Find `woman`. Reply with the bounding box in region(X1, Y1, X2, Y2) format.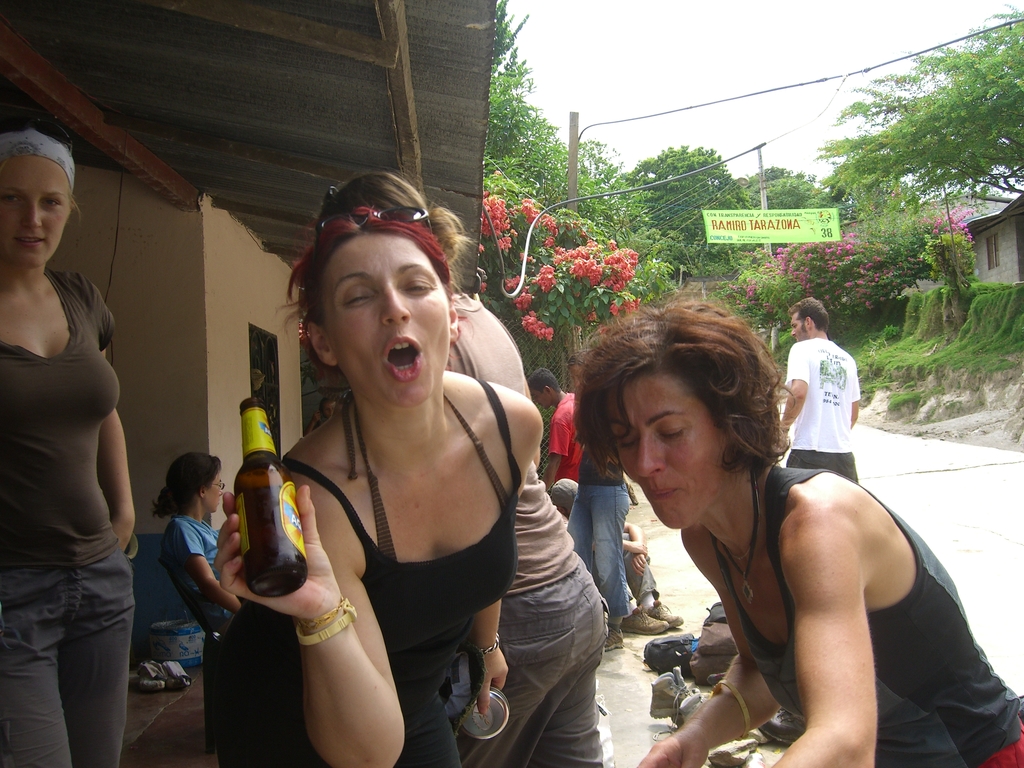
region(152, 456, 250, 627).
